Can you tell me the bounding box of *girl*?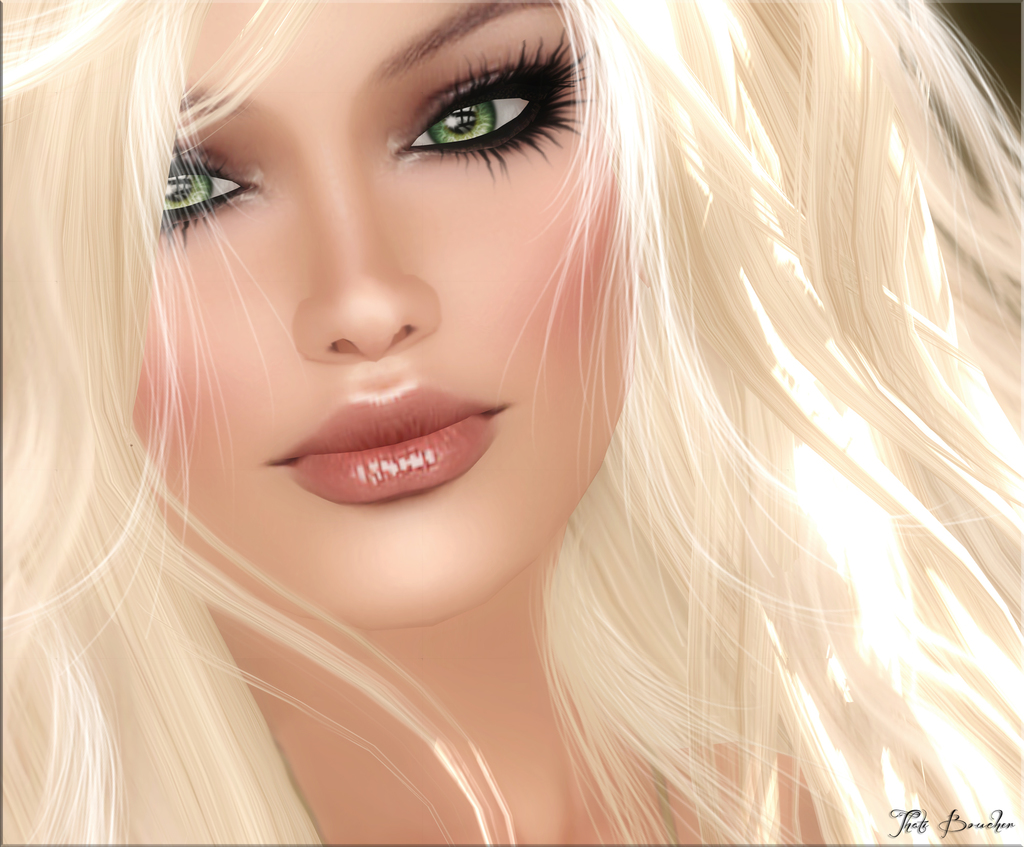
box(1, 0, 1023, 846).
